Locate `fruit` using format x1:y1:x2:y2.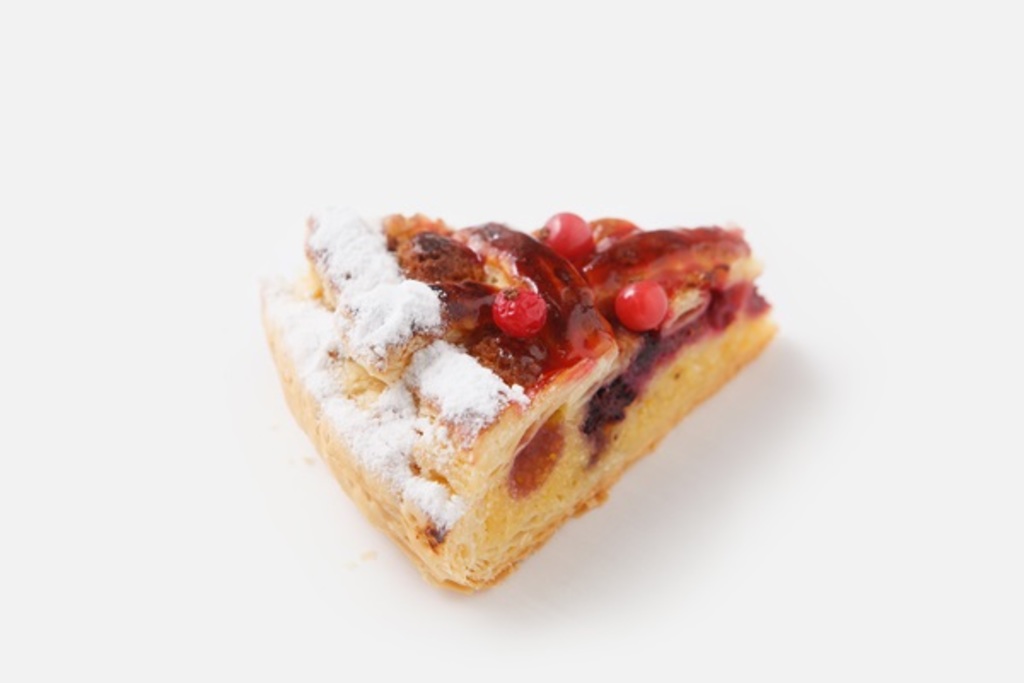
492:278:550:340.
